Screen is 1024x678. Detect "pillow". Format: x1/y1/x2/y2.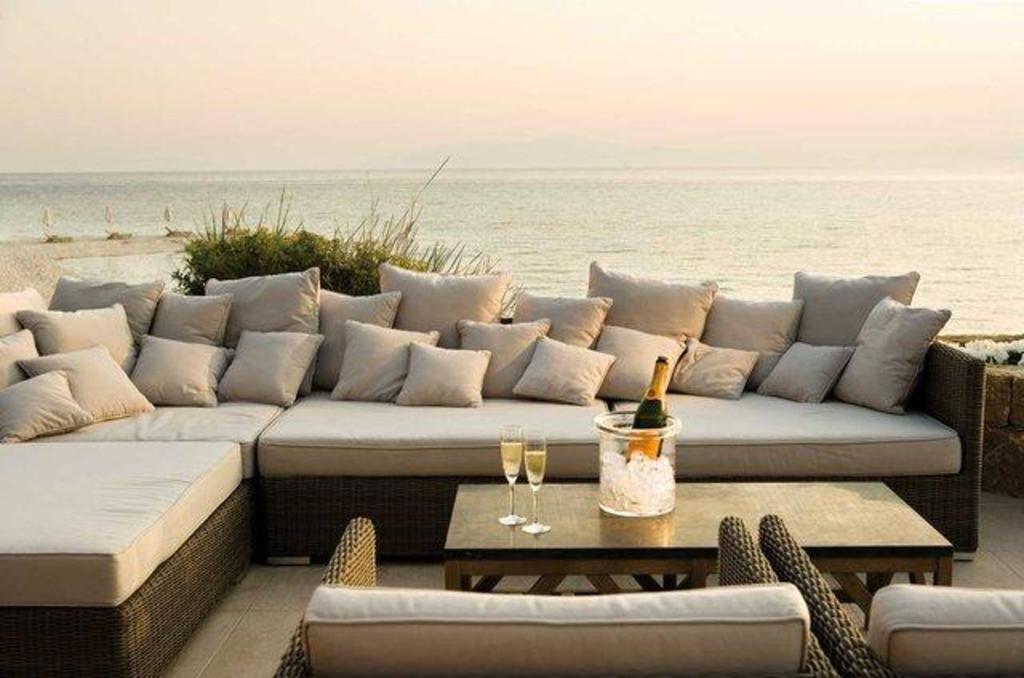
141/339/230/405.
